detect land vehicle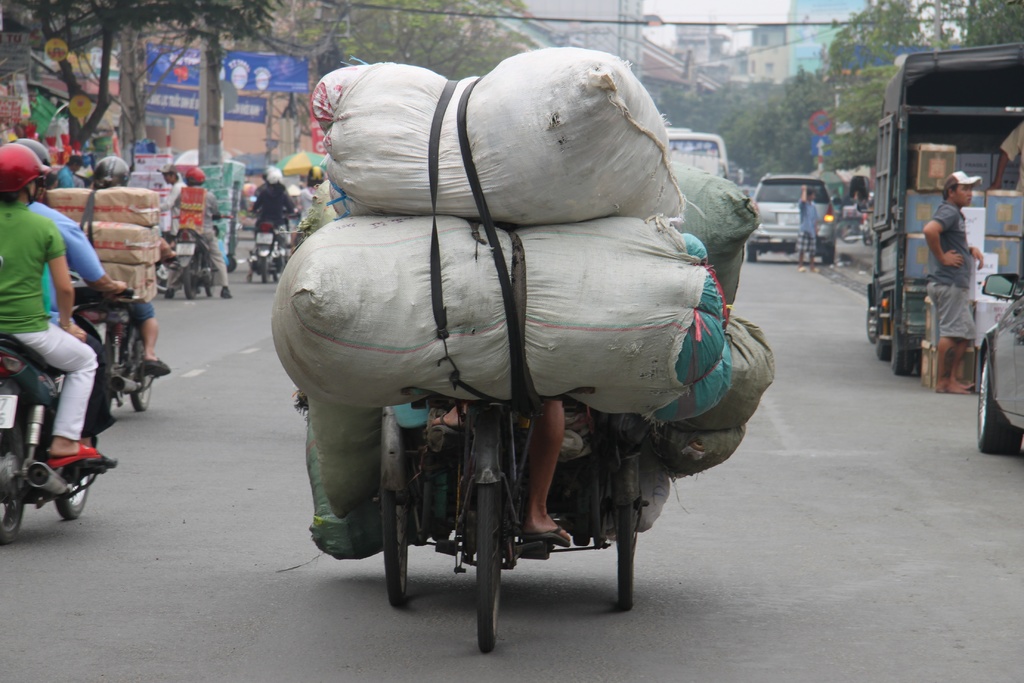
detection(739, 165, 841, 265)
